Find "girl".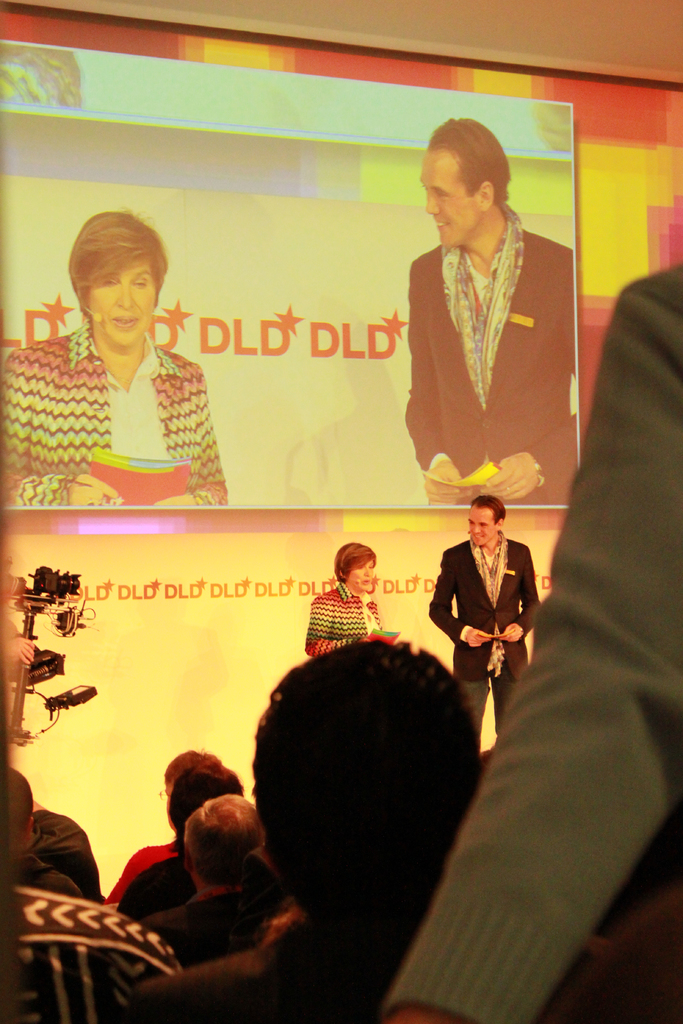
{"left": 308, "top": 543, "right": 399, "bottom": 662}.
